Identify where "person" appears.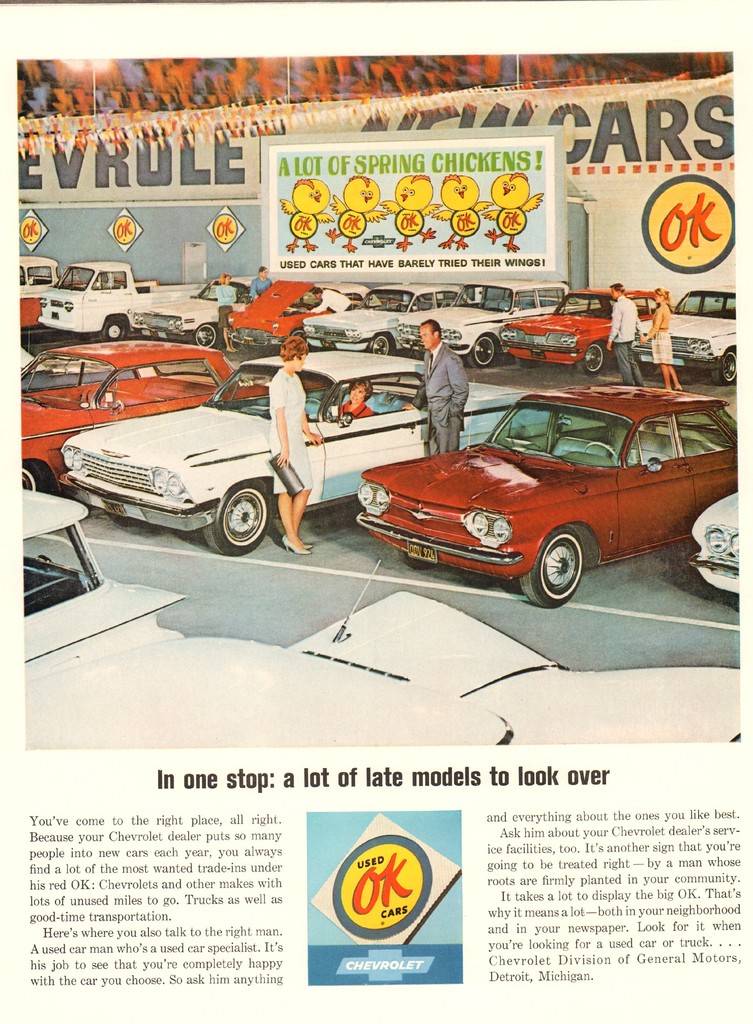
Appears at rect(342, 383, 377, 421).
